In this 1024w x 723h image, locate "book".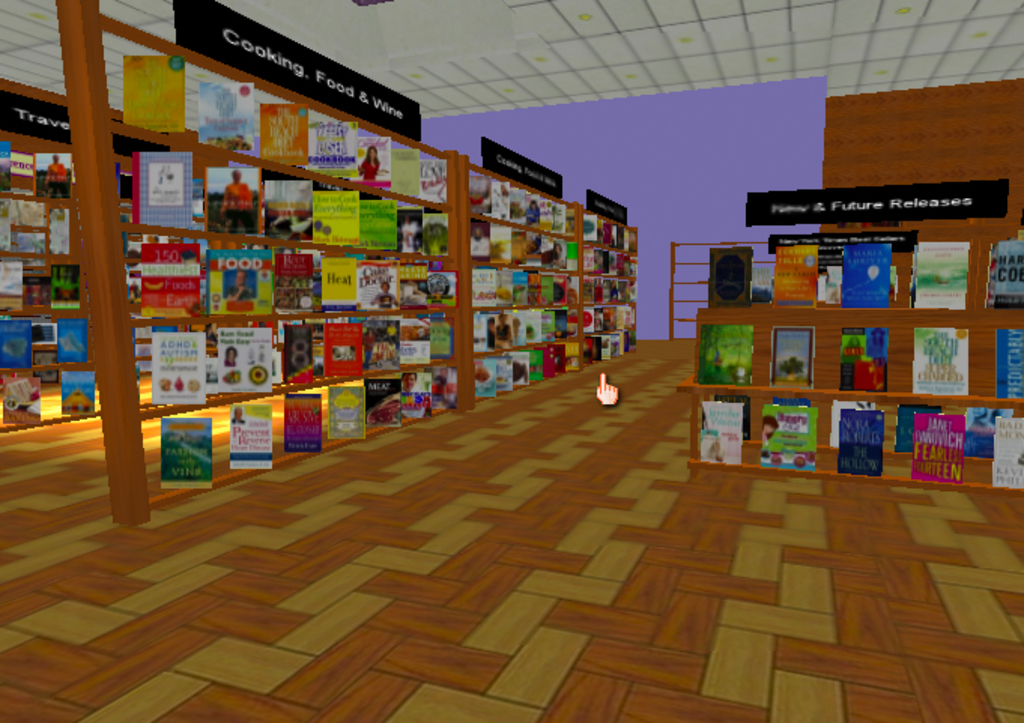
Bounding box: BBox(361, 325, 404, 368).
